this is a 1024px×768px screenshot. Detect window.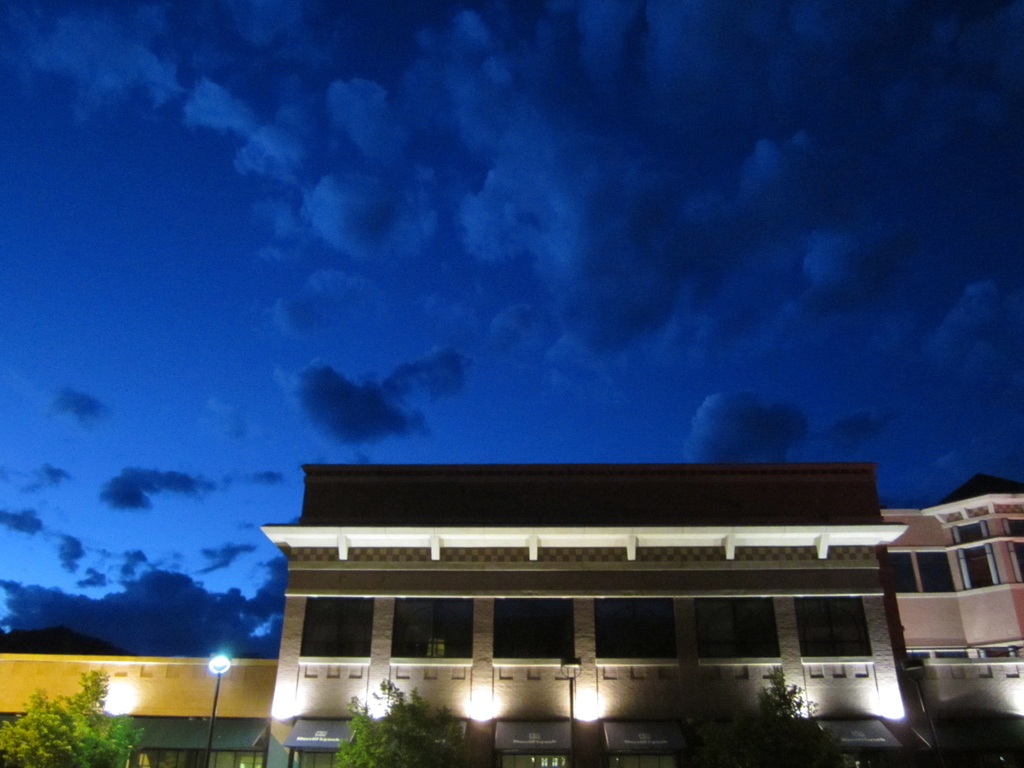
BBox(794, 598, 876, 666).
